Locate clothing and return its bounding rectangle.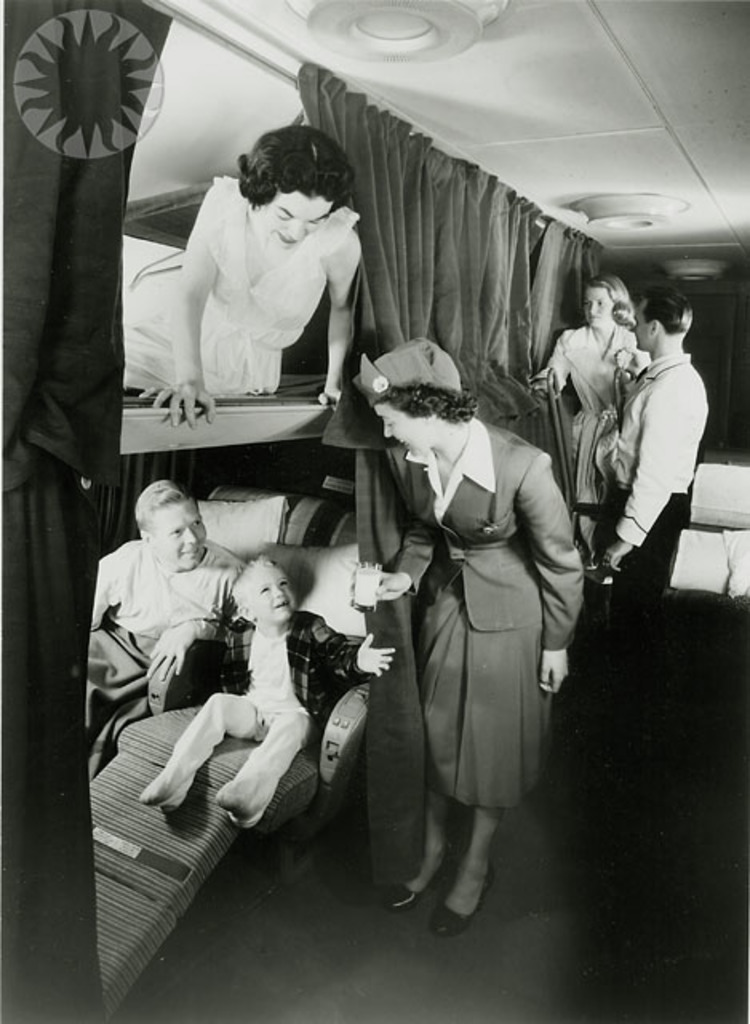
77 541 249 781.
